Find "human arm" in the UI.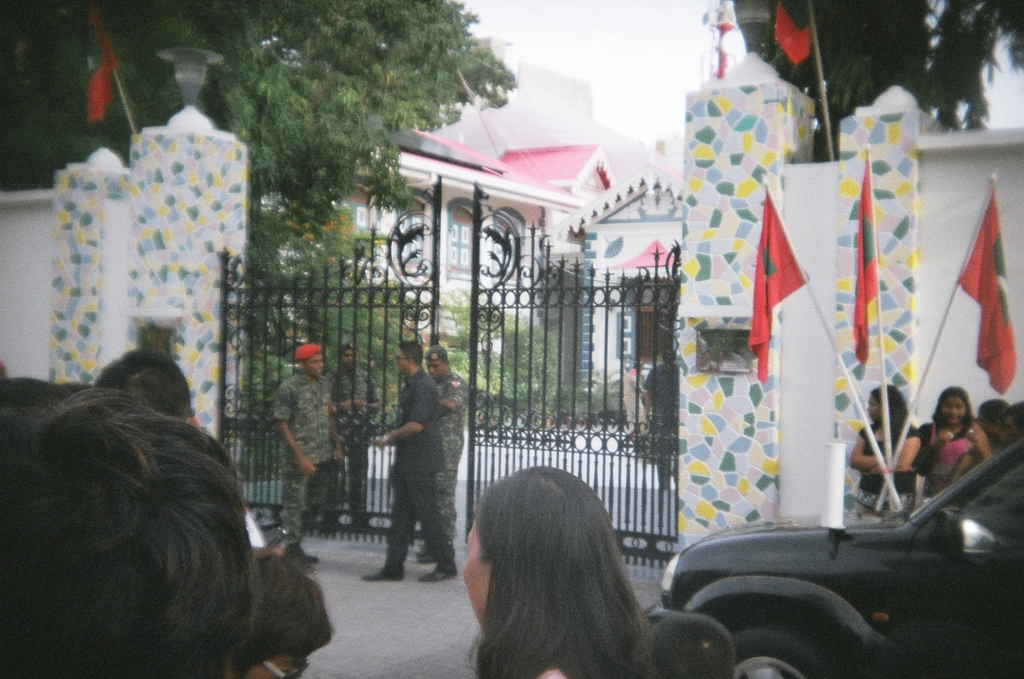
UI element at detection(359, 372, 384, 411).
